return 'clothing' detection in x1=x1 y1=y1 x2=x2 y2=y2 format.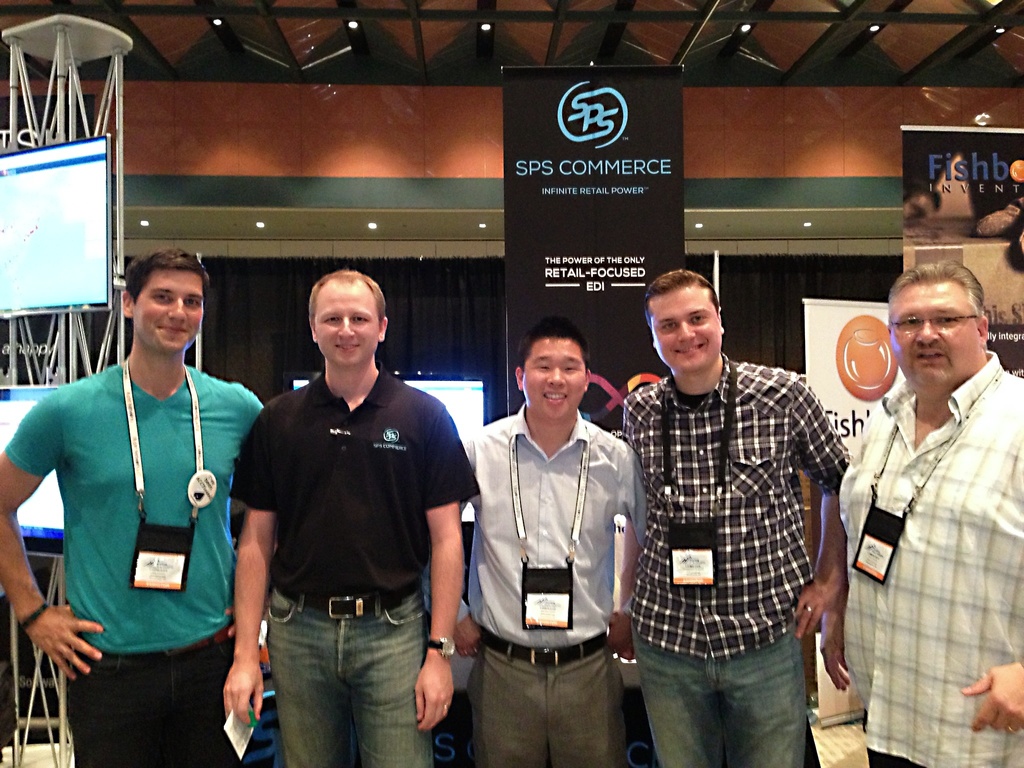
x1=836 y1=343 x2=1023 y2=767.
